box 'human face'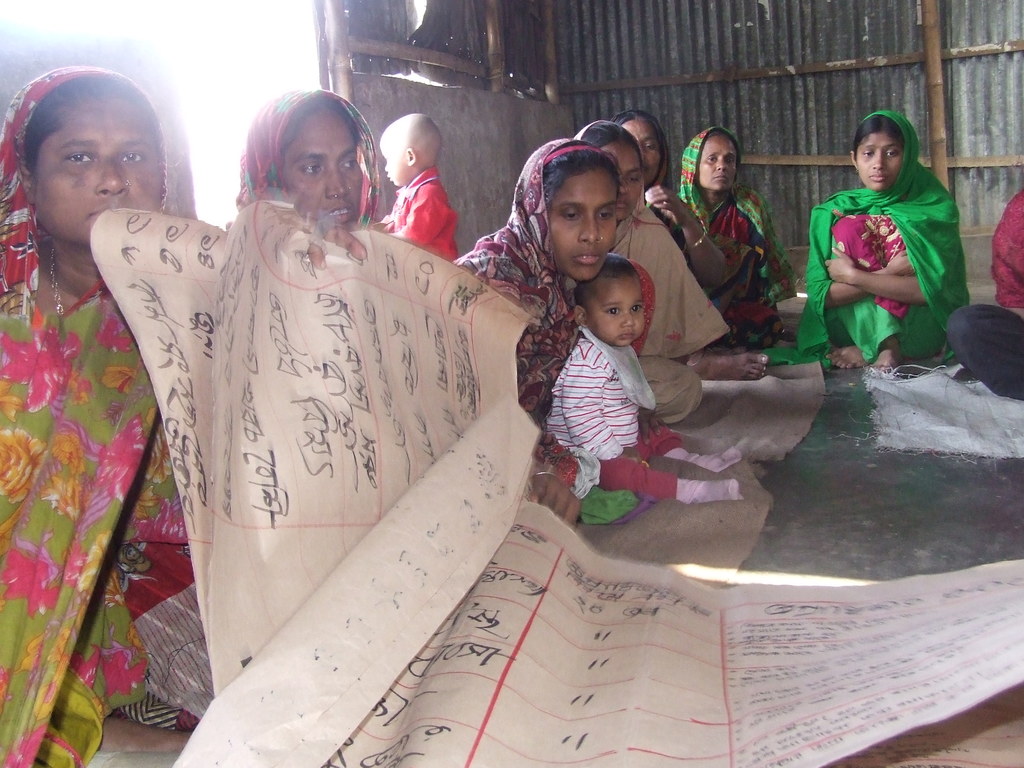
locate(589, 273, 643, 344)
